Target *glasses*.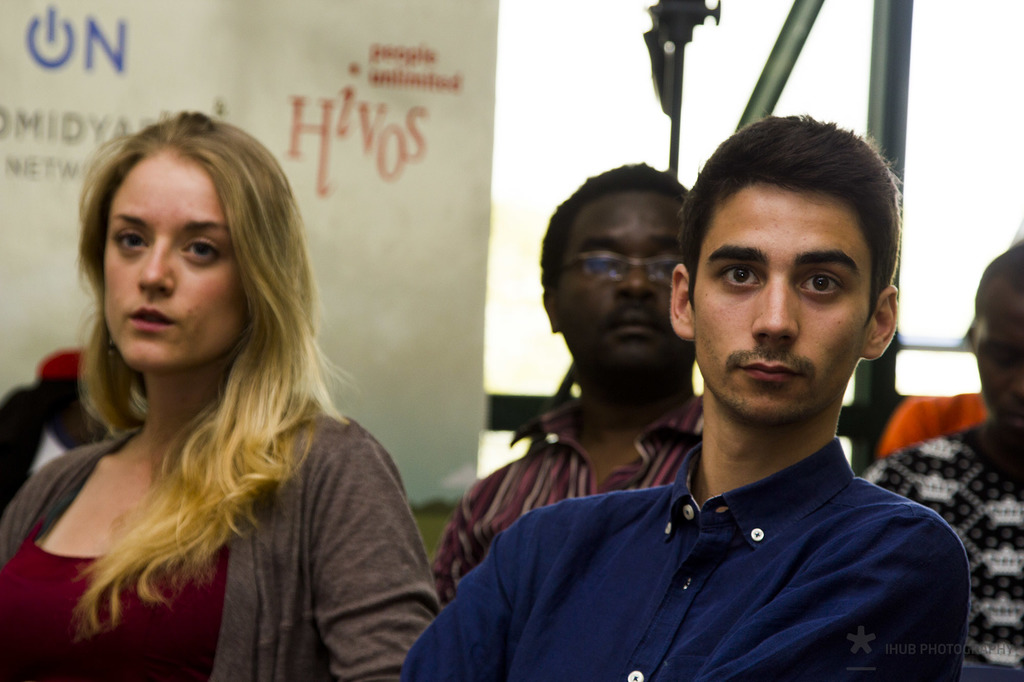
Target region: rect(572, 237, 695, 285).
